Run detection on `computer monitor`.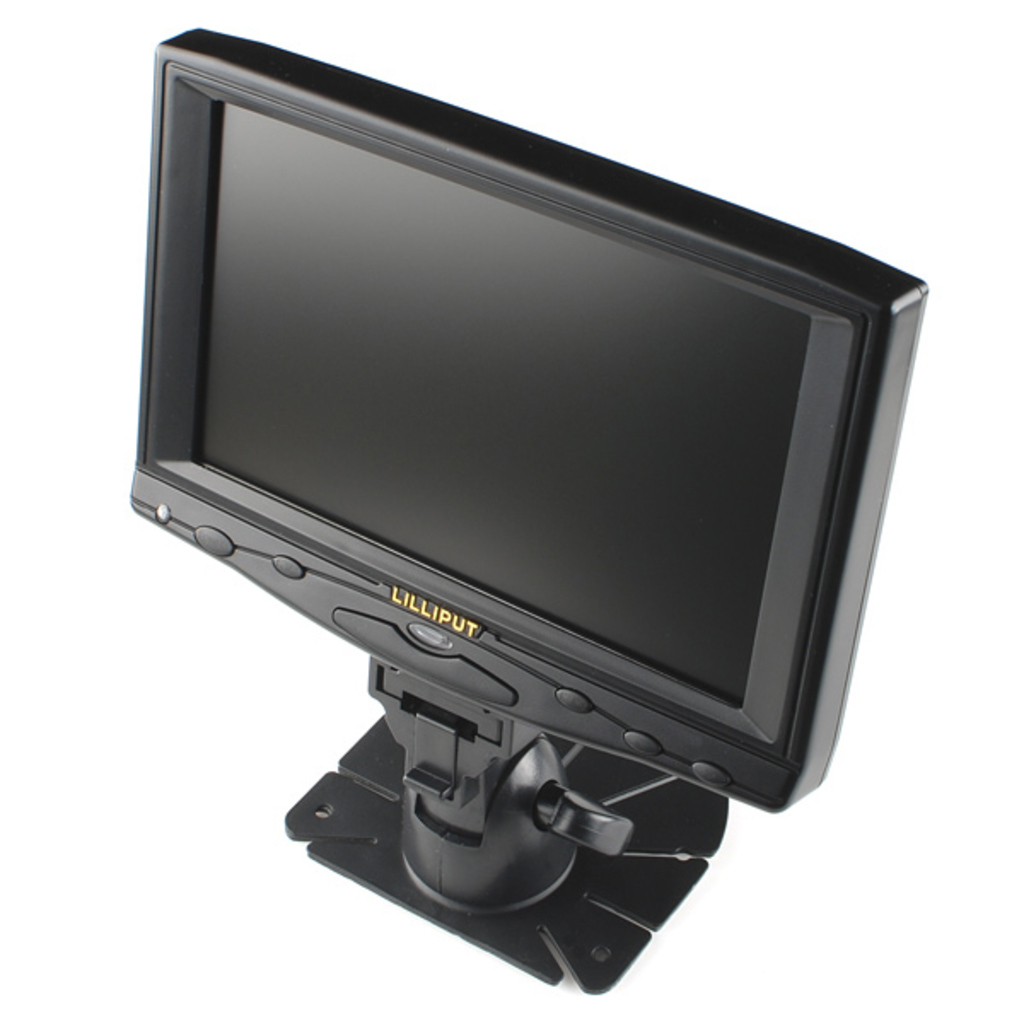
Result: rect(108, 36, 884, 922).
